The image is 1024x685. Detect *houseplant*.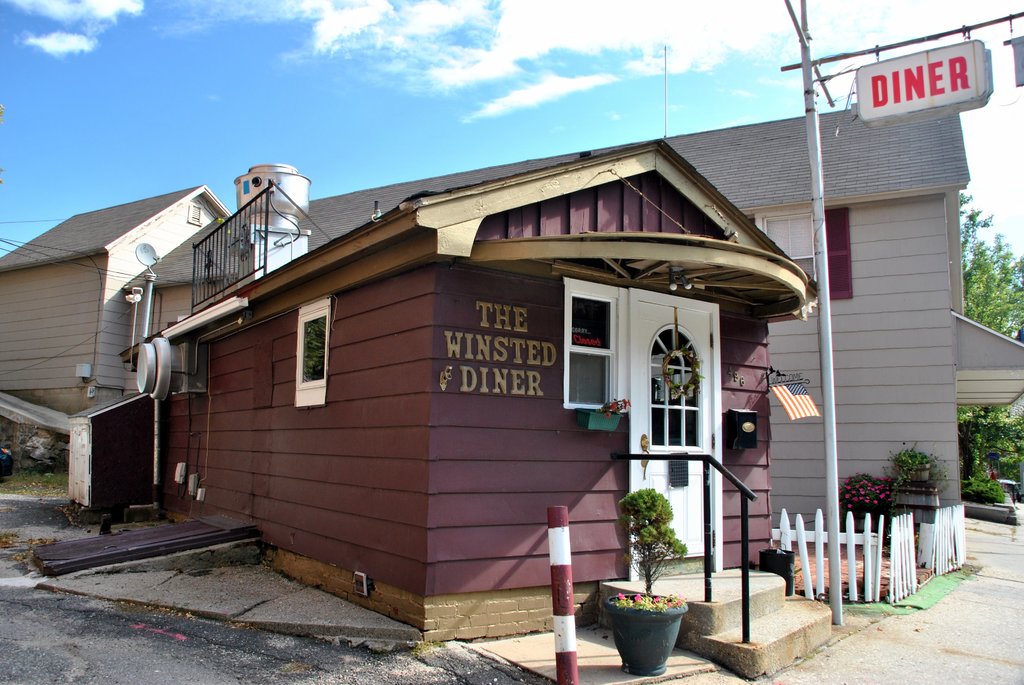
Detection: (x1=889, y1=442, x2=936, y2=491).
